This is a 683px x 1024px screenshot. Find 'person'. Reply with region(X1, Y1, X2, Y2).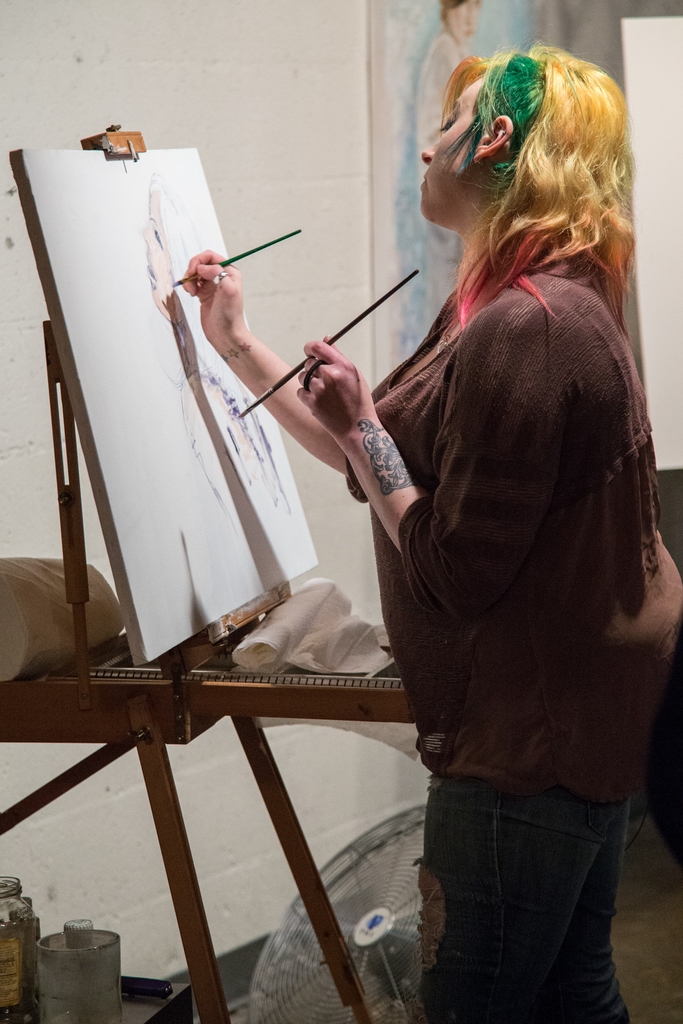
region(415, 0, 481, 338).
